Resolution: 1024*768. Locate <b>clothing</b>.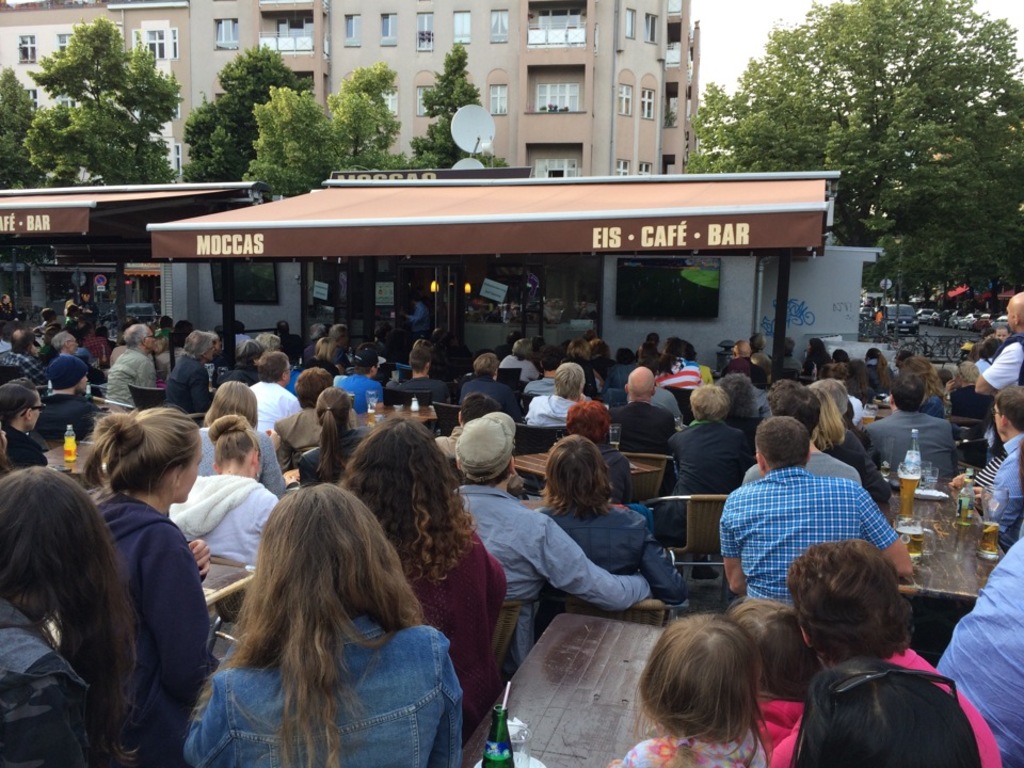
box=[979, 337, 1023, 402].
